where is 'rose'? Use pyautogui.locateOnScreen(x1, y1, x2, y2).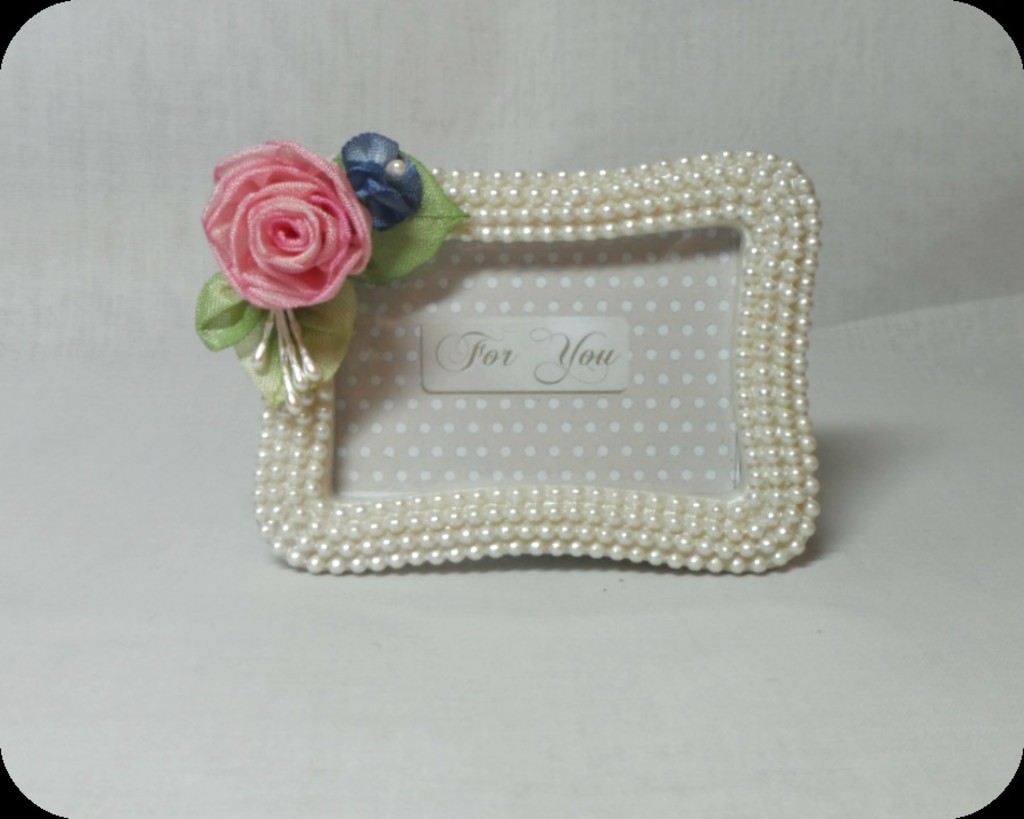
pyautogui.locateOnScreen(200, 137, 375, 309).
